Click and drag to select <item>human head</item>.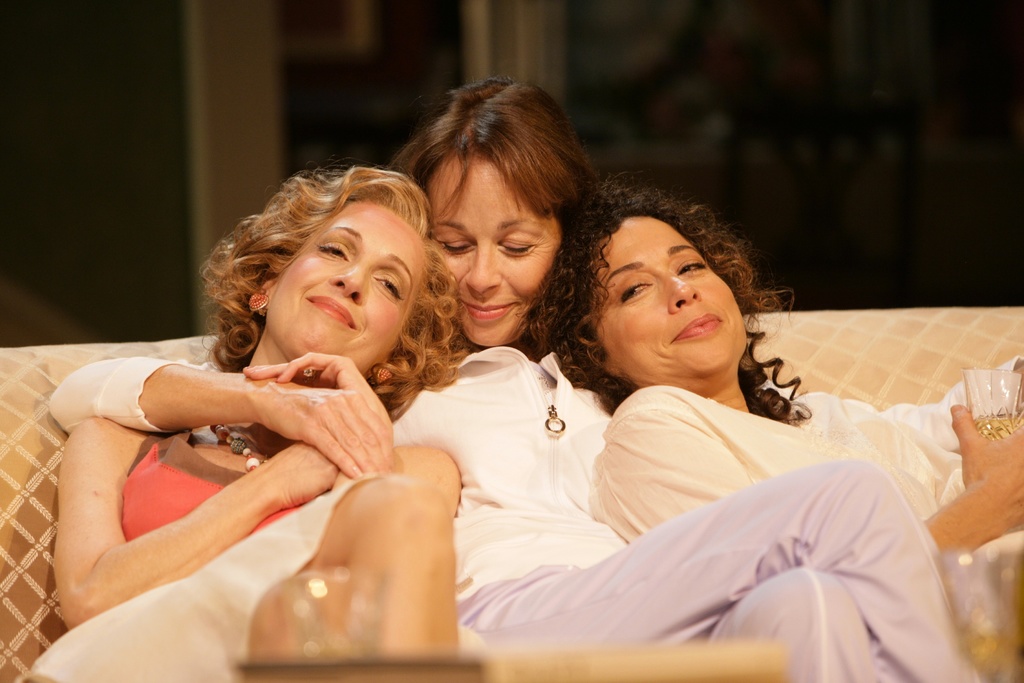
Selection: select_region(419, 79, 584, 347).
